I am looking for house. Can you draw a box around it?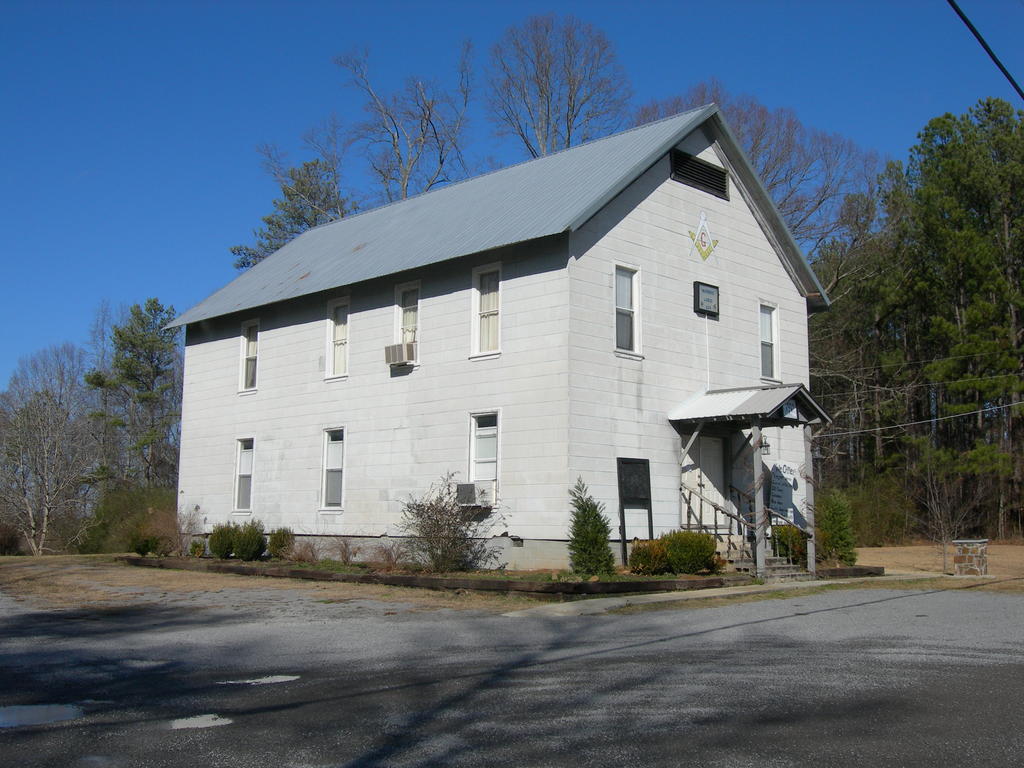
Sure, the bounding box is 164, 99, 829, 580.
